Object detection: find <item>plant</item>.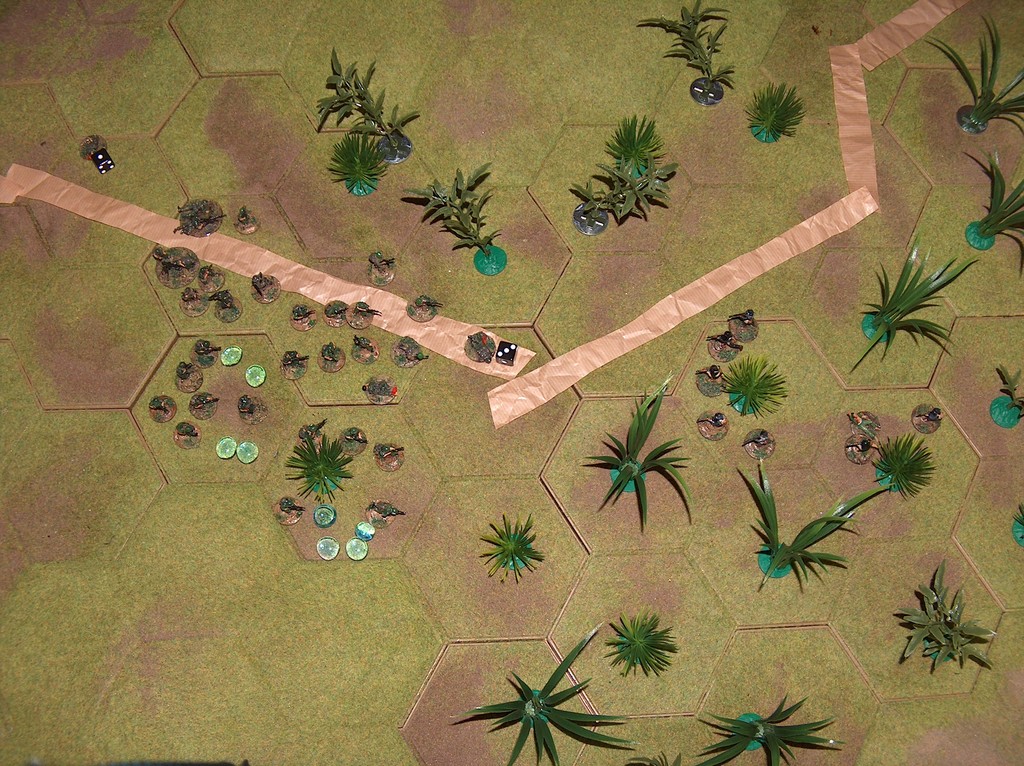
bbox=(691, 696, 845, 765).
